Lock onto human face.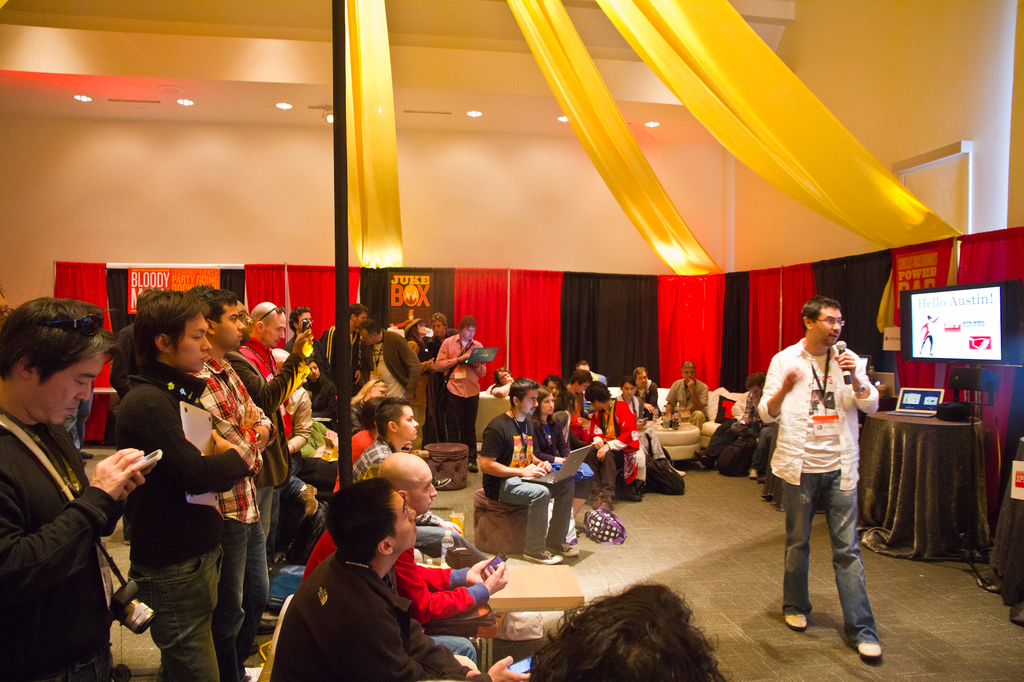
Locked: bbox(462, 325, 476, 338).
